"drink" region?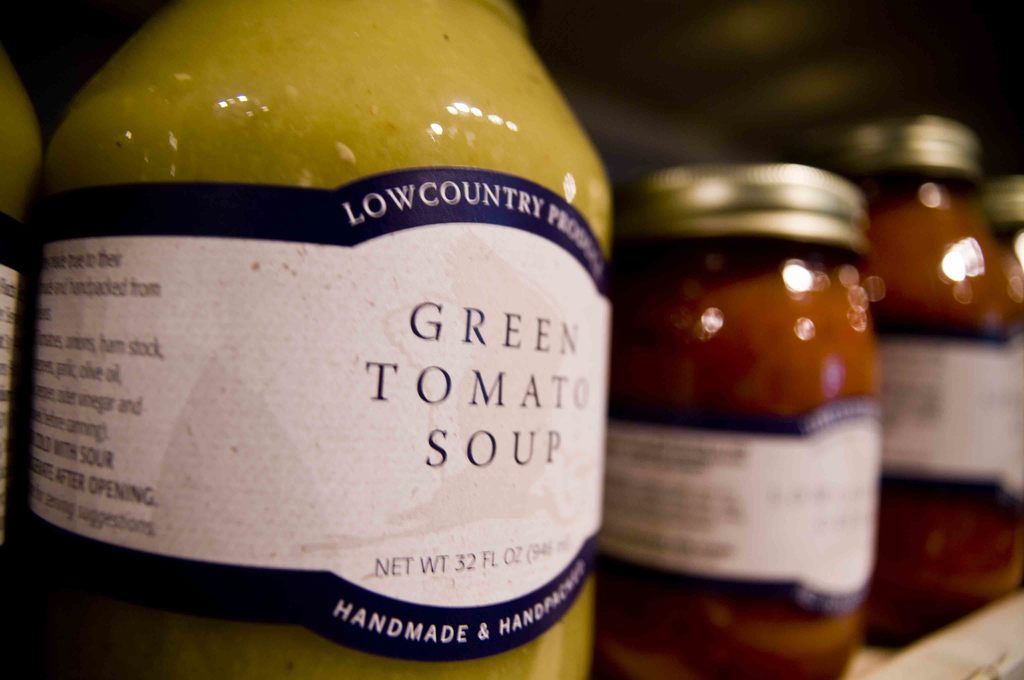
<region>38, 46, 670, 679</region>
